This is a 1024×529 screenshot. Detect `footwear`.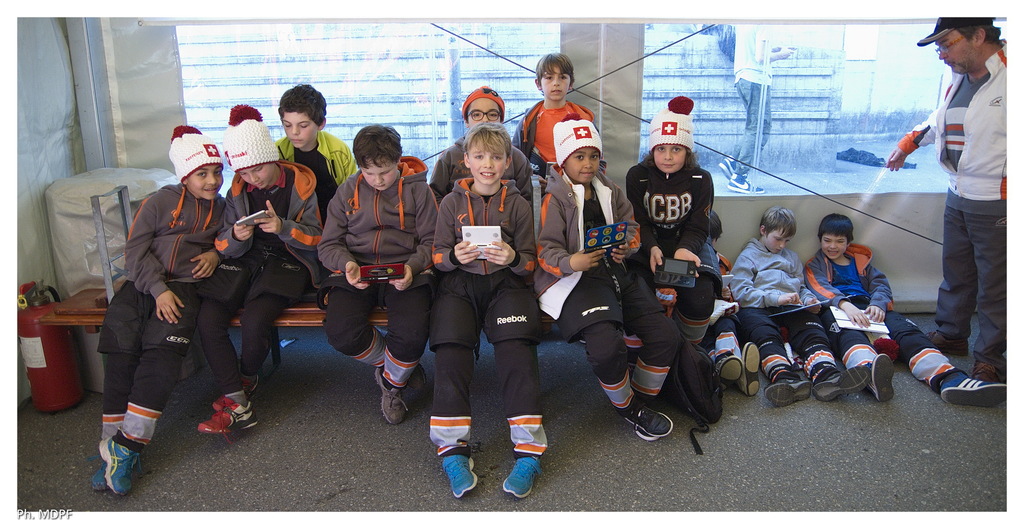
x1=636 y1=426 x2=660 y2=443.
